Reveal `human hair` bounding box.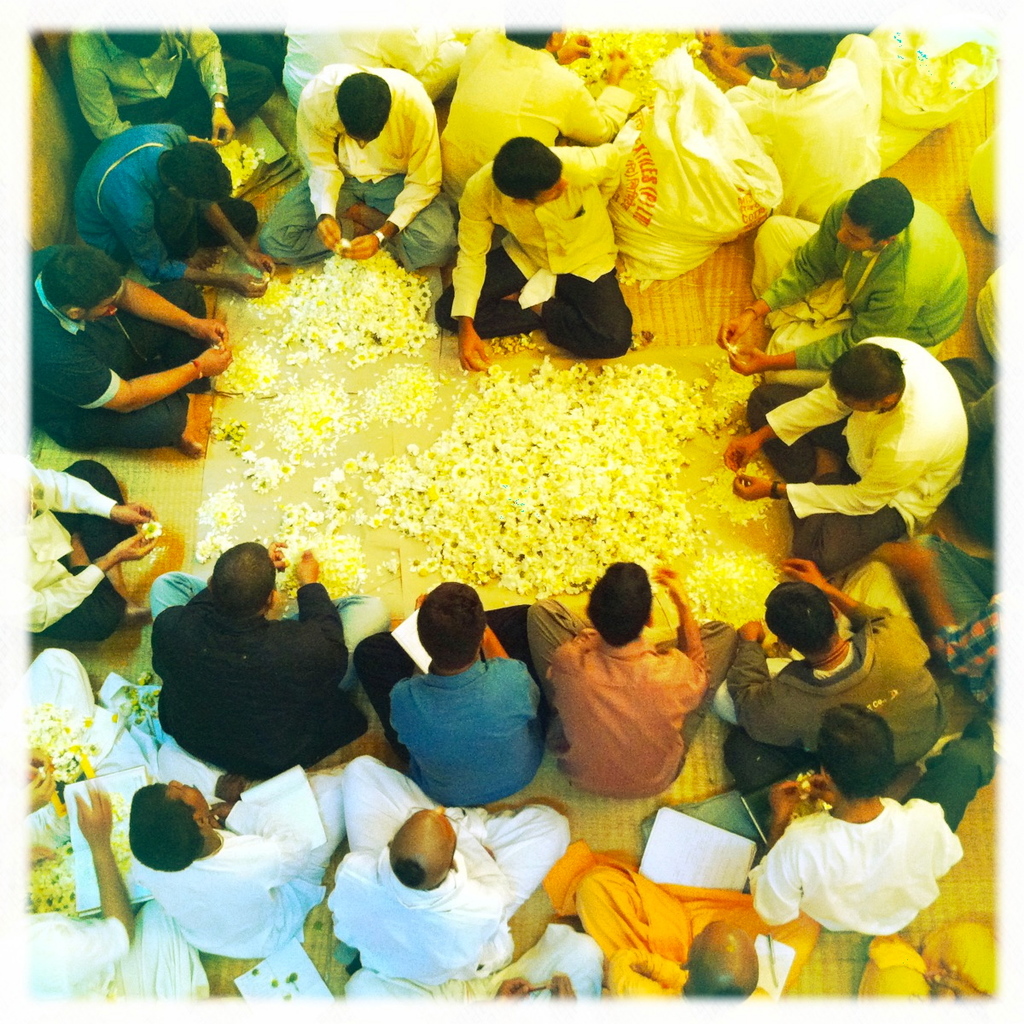
Revealed: x1=499 y1=18 x2=562 y2=49.
